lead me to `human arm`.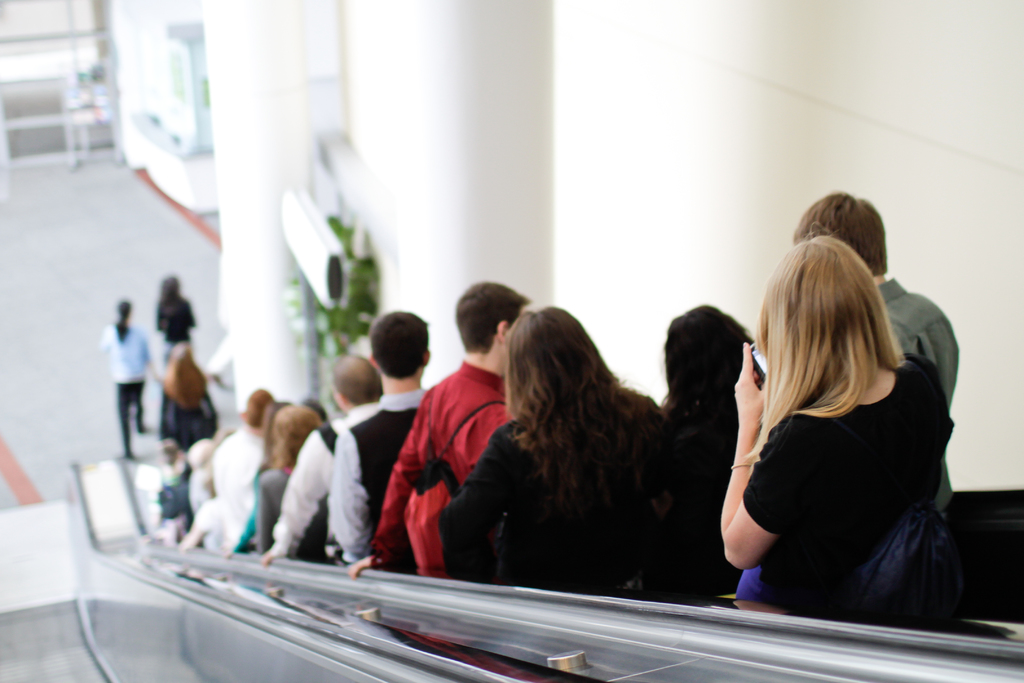
Lead to select_region(945, 320, 976, 361).
